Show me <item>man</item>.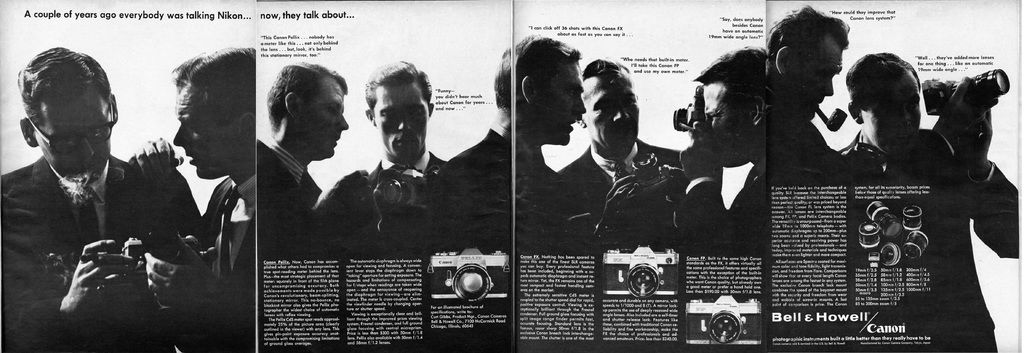
<item>man</item> is here: 765,2,845,185.
